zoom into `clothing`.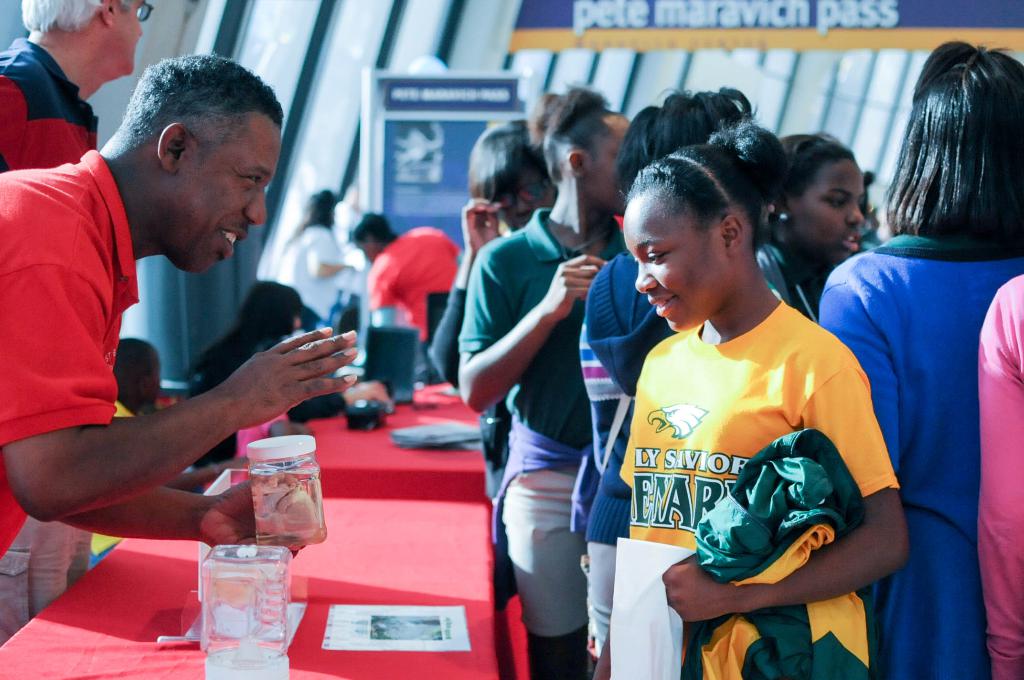
Zoom target: select_region(451, 199, 646, 644).
